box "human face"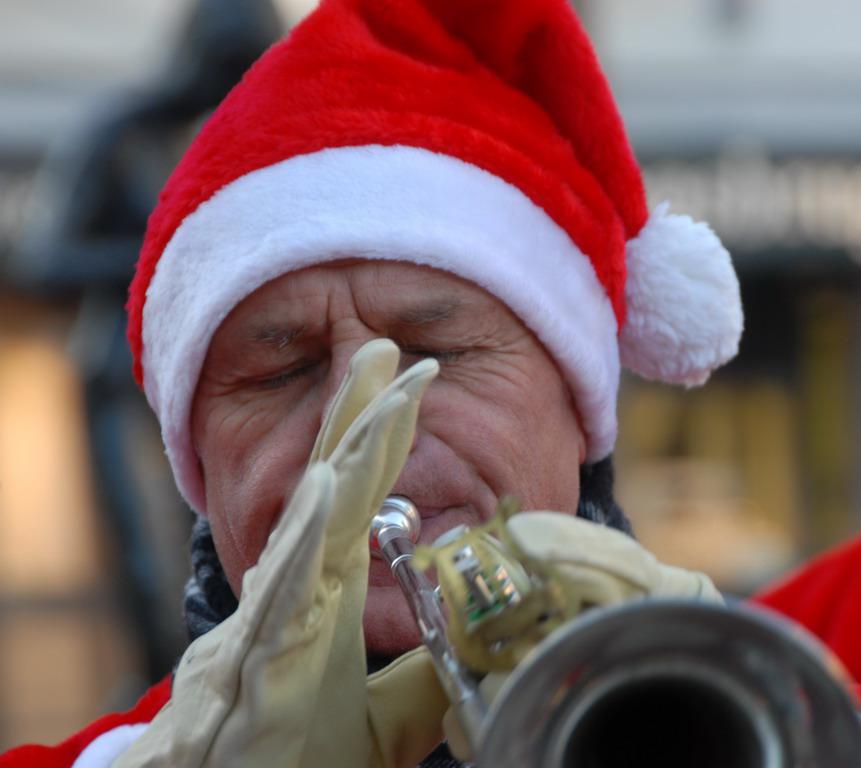
Rect(194, 264, 578, 645)
